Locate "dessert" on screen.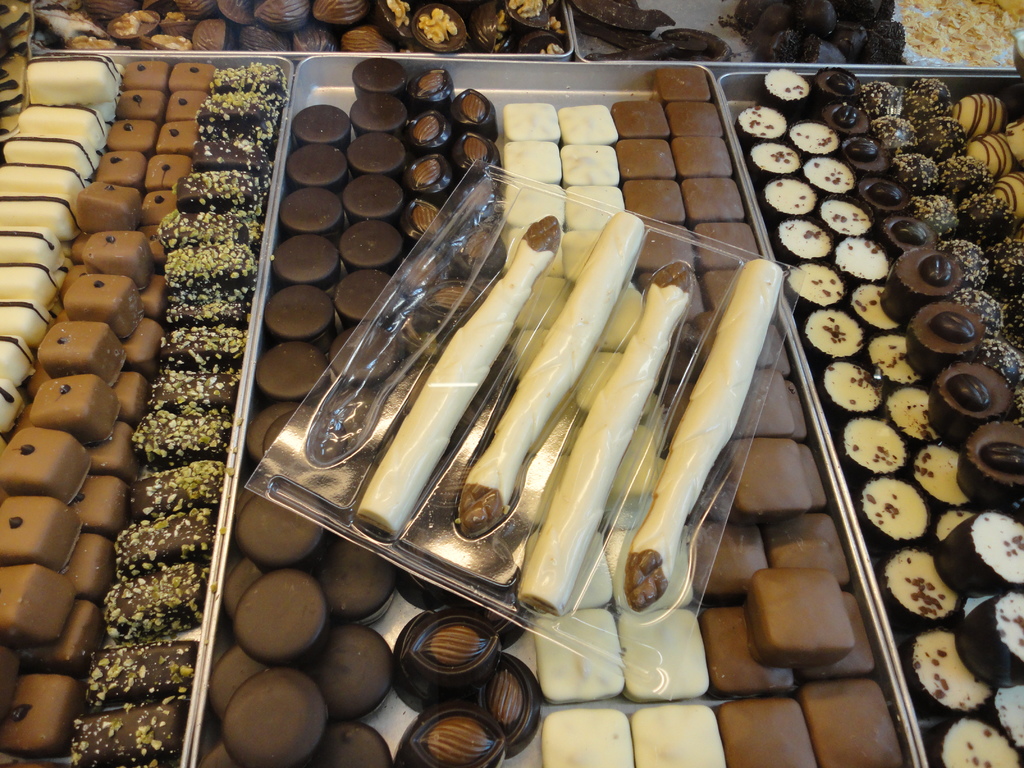
On screen at box(481, 652, 540, 739).
